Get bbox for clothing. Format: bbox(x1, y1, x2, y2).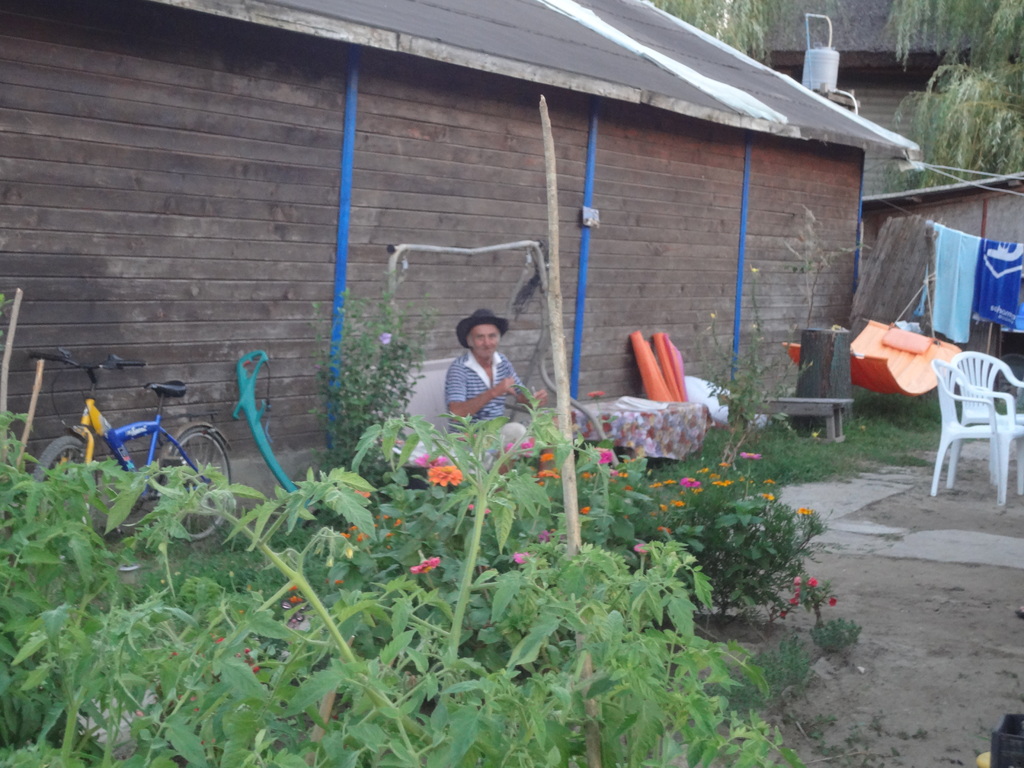
bbox(434, 339, 525, 428).
